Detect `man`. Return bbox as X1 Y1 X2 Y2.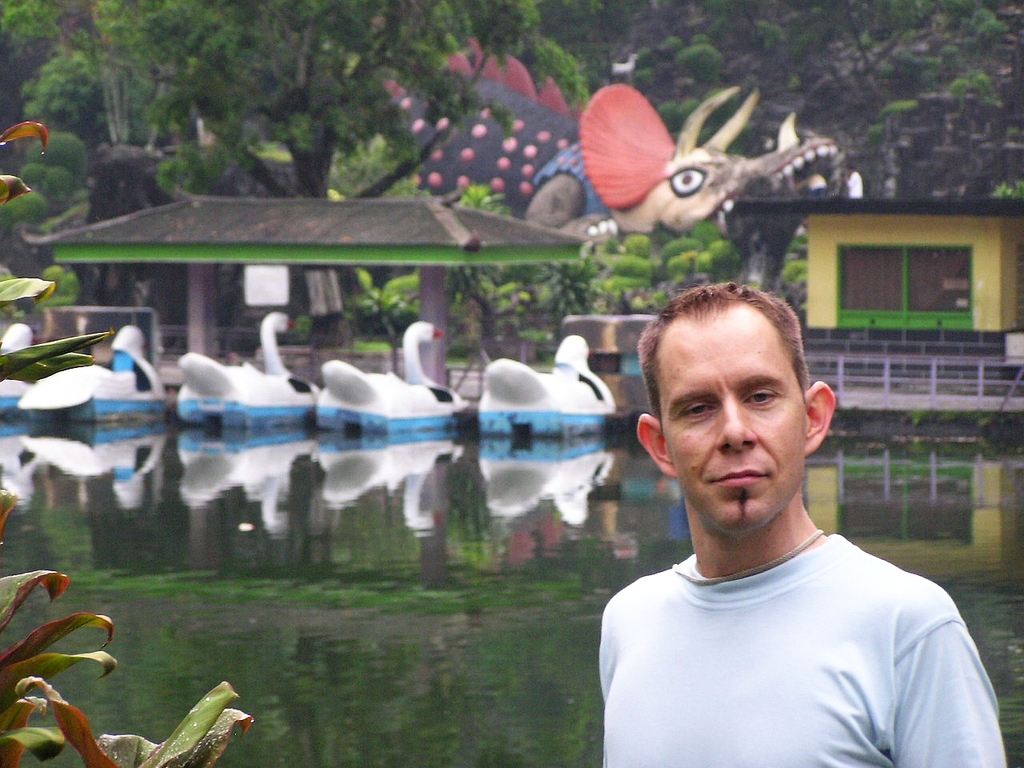
596 282 1008 767.
